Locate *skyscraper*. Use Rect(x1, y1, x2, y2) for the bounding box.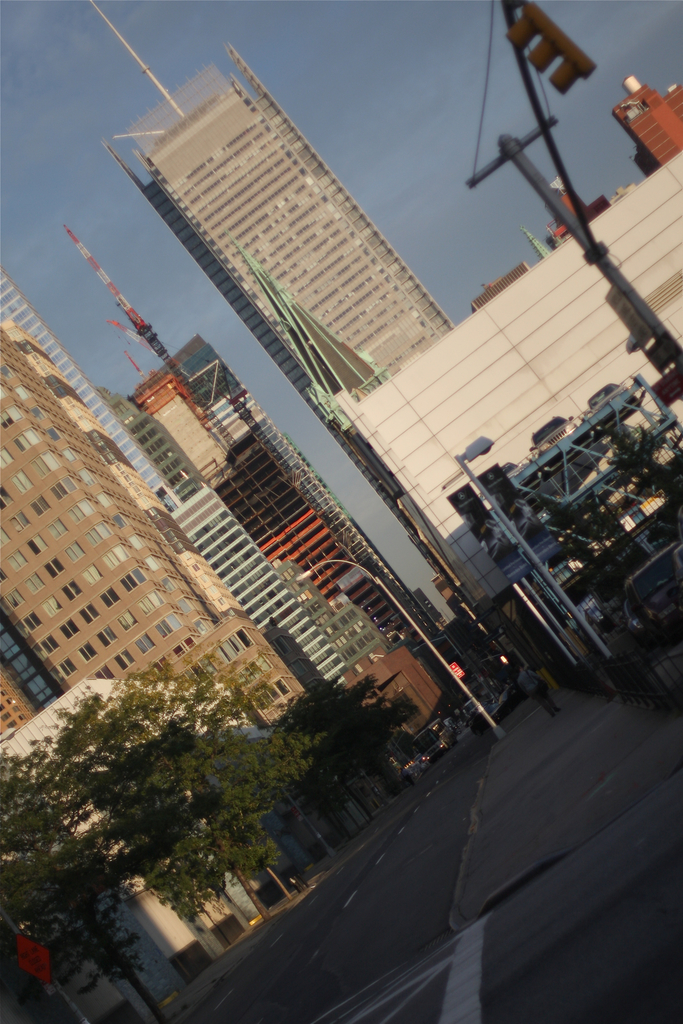
Rect(0, 311, 331, 757).
